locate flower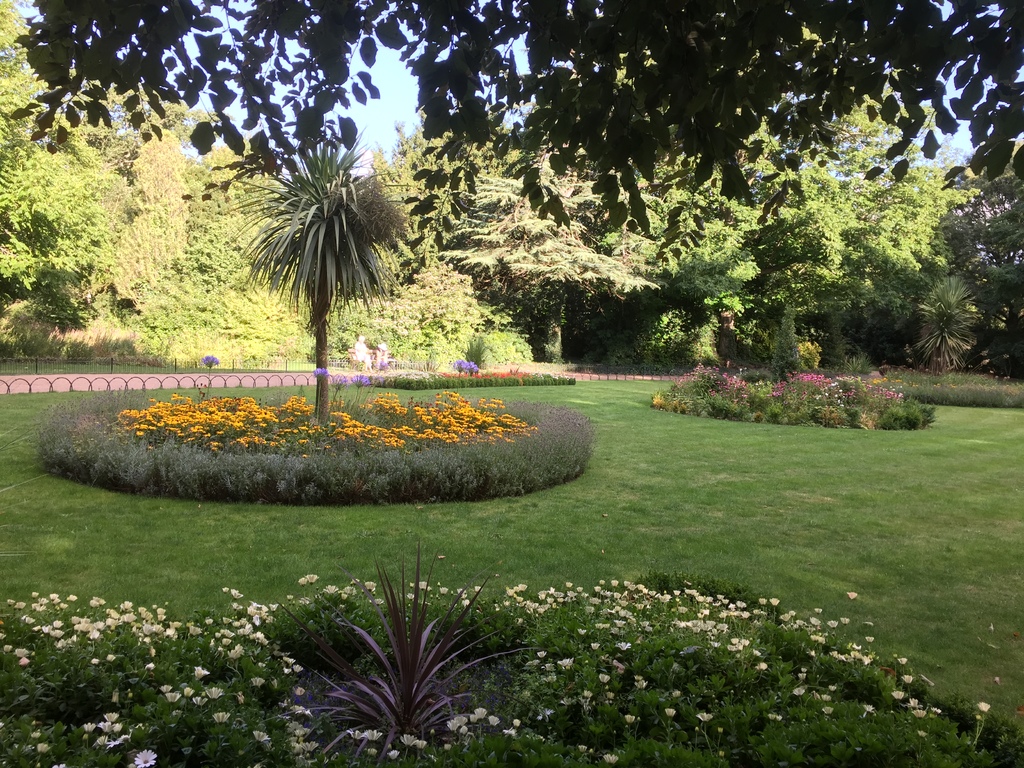
<bbox>908, 698, 920, 709</bbox>
